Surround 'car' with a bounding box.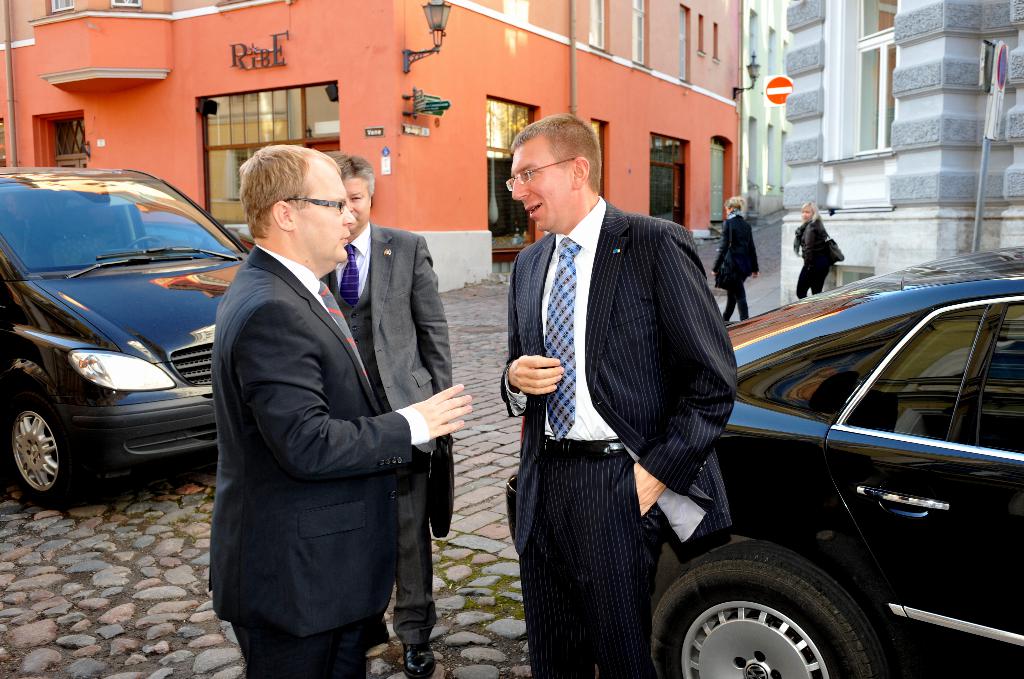
{"left": 0, "top": 173, "right": 253, "bottom": 502}.
